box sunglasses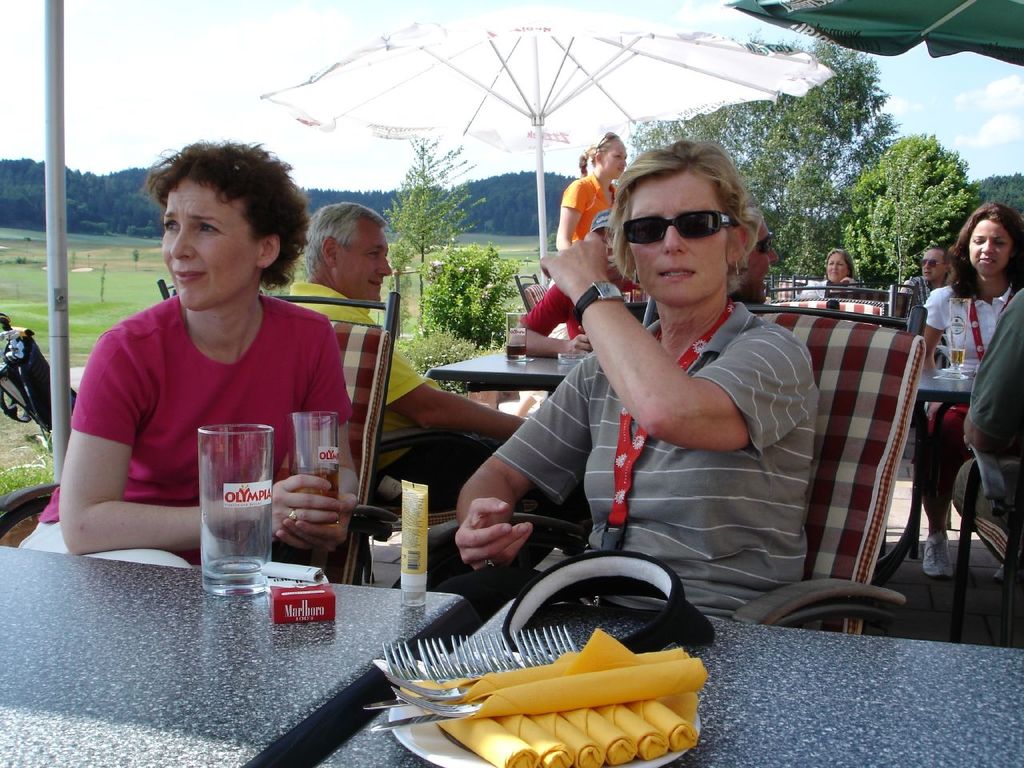
crop(756, 231, 774, 254)
